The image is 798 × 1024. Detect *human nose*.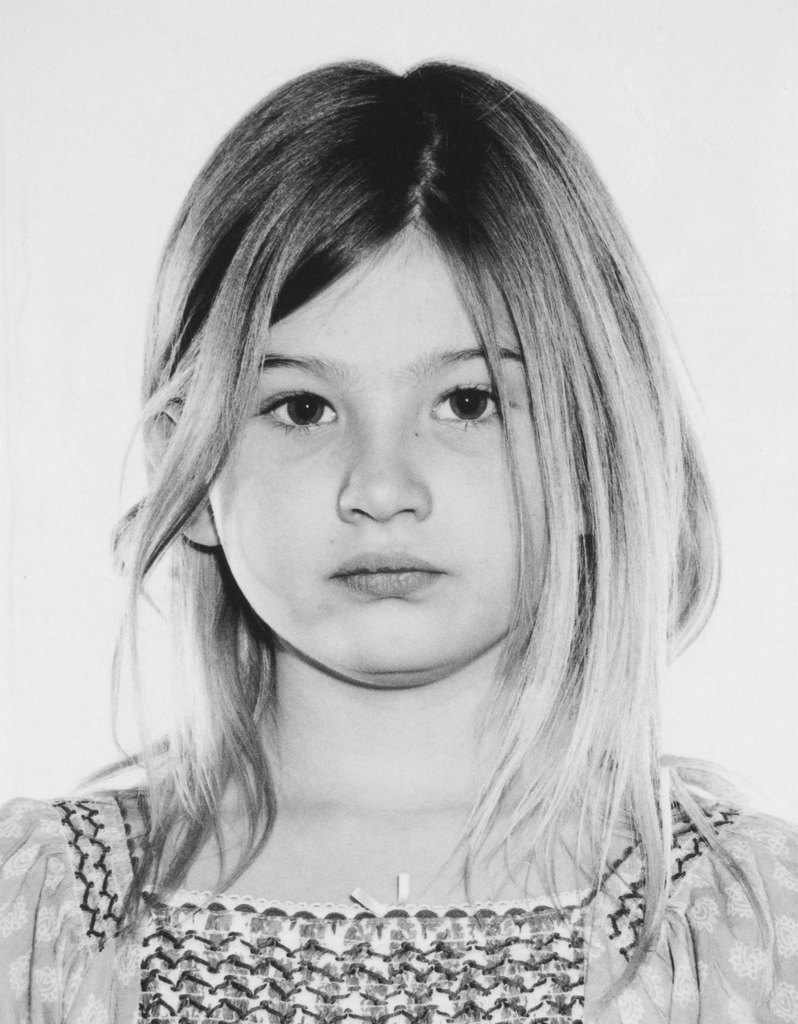
Detection: (left=336, top=417, right=434, bottom=528).
